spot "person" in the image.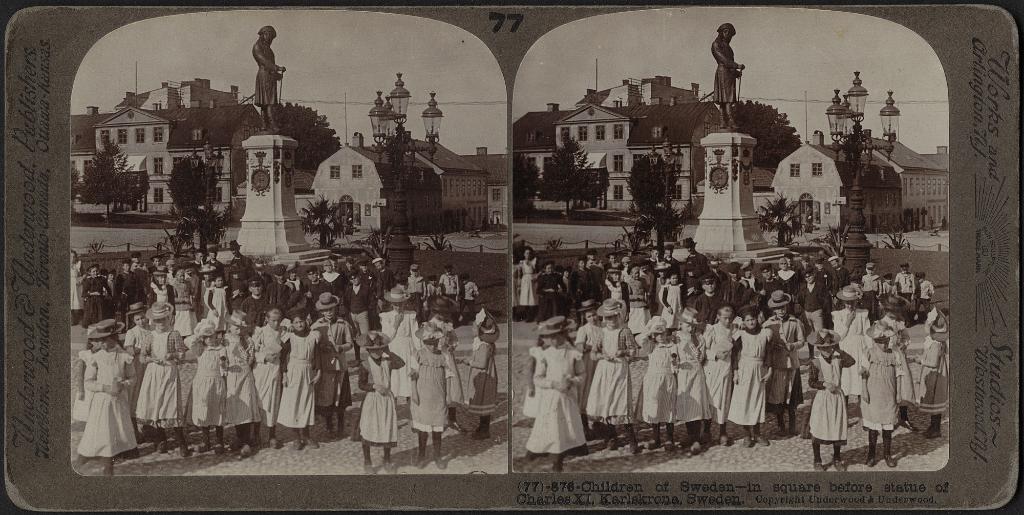
"person" found at bbox(756, 284, 807, 423).
